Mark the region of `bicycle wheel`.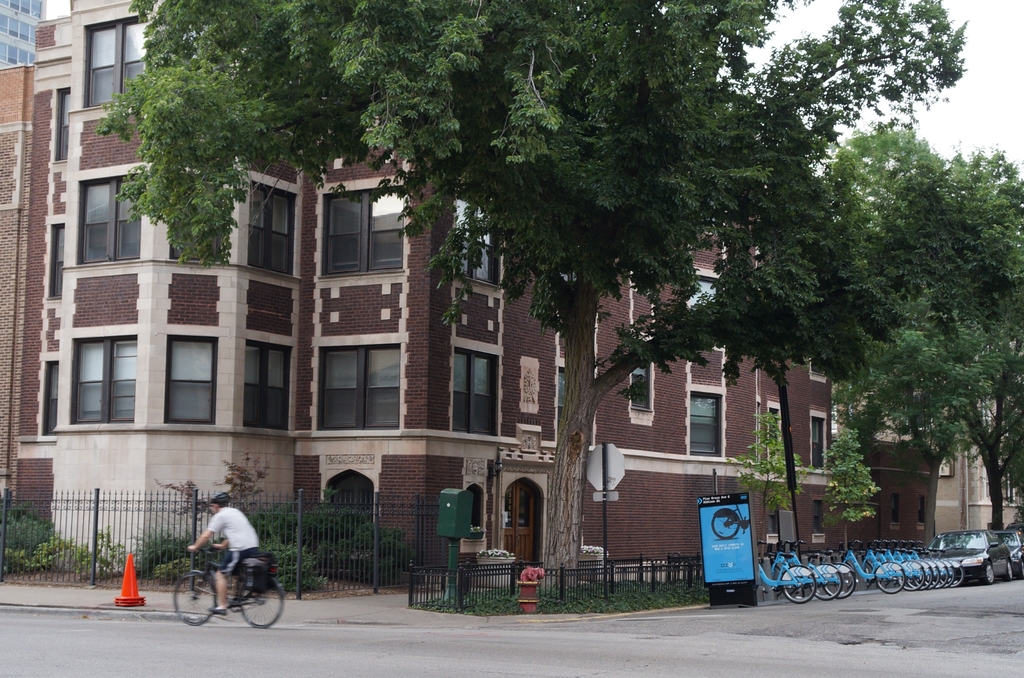
Region: bbox=[877, 574, 905, 593].
